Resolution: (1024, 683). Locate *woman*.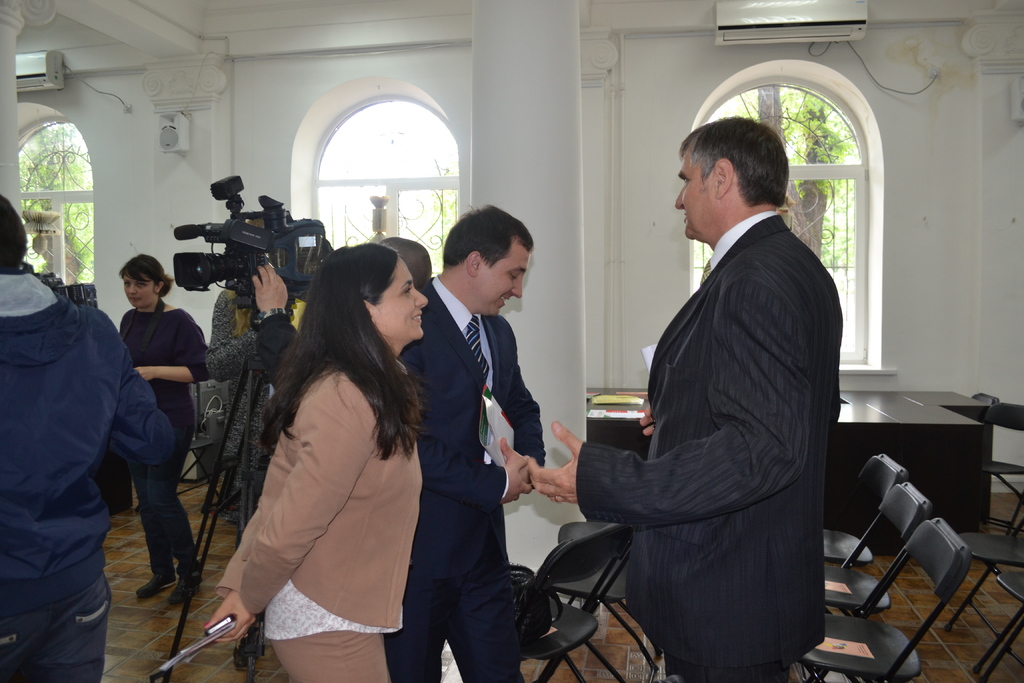
rect(97, 252, 204, 607).
